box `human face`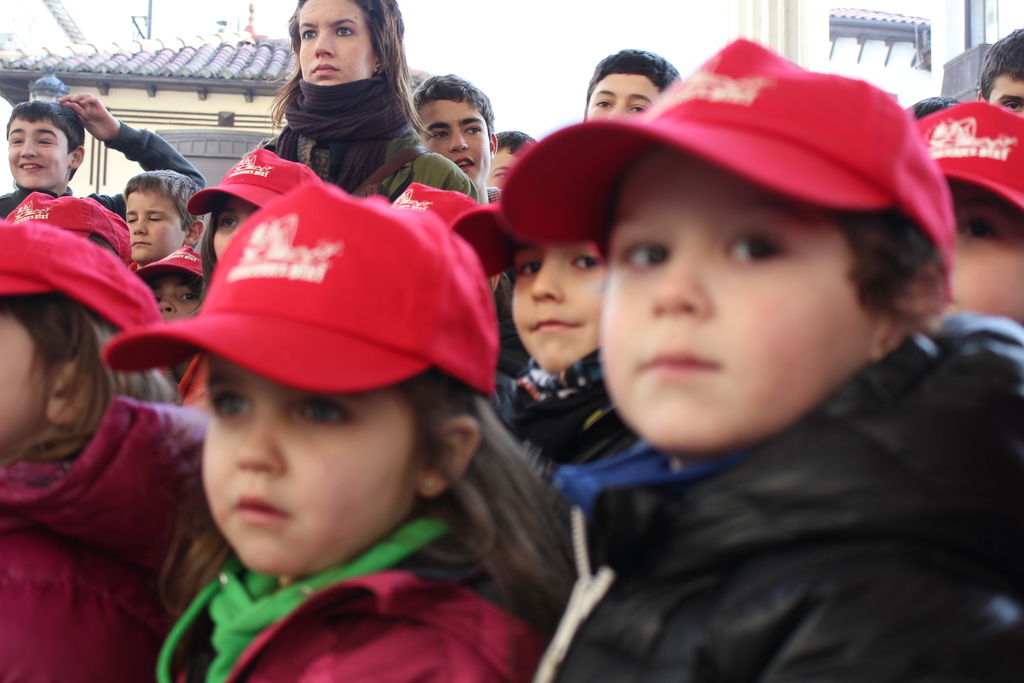
rect(8, 115, 79, 193)
